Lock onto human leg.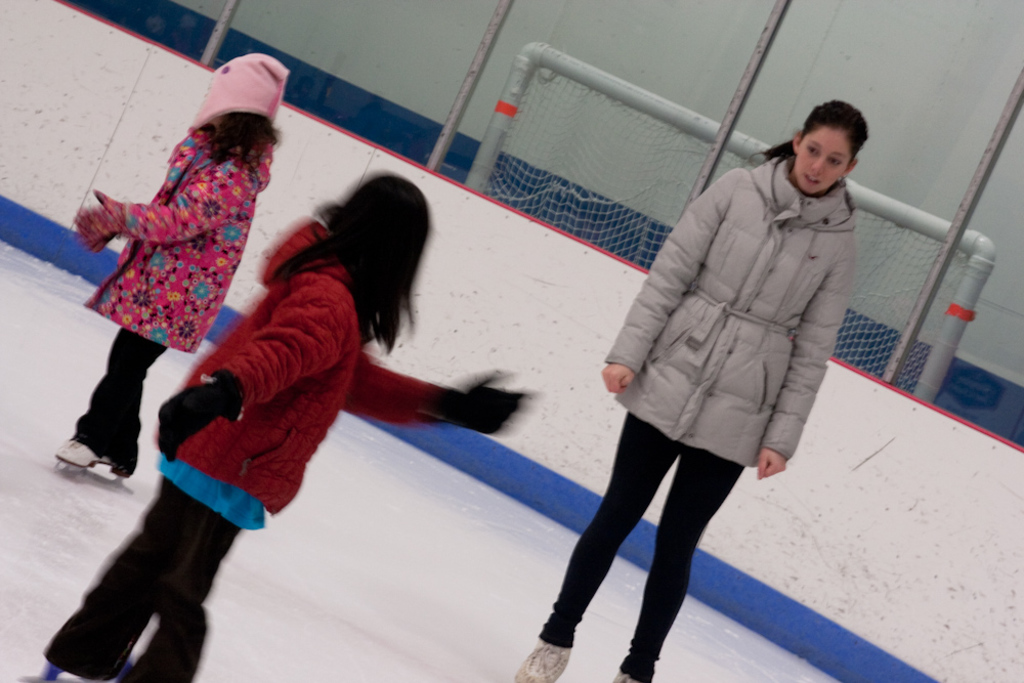
Locked: [x1=128, y1=486, x2=281, y2=682].
